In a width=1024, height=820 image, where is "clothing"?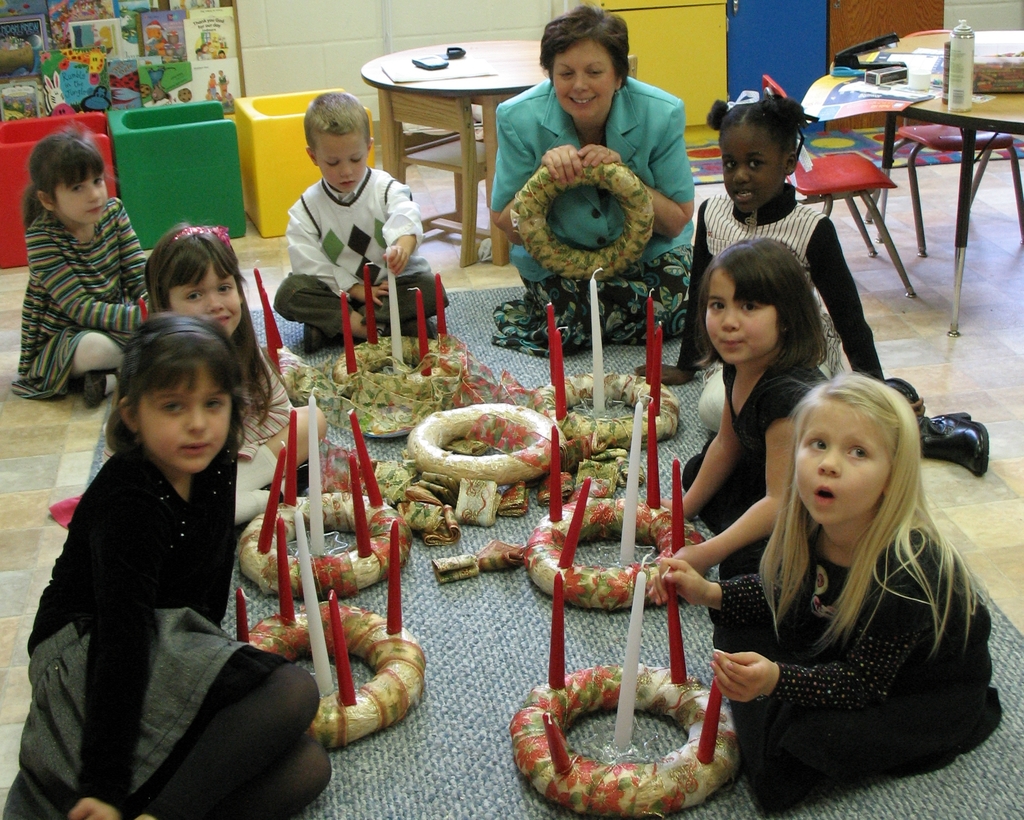
detection(680, 184, 886, 428).
